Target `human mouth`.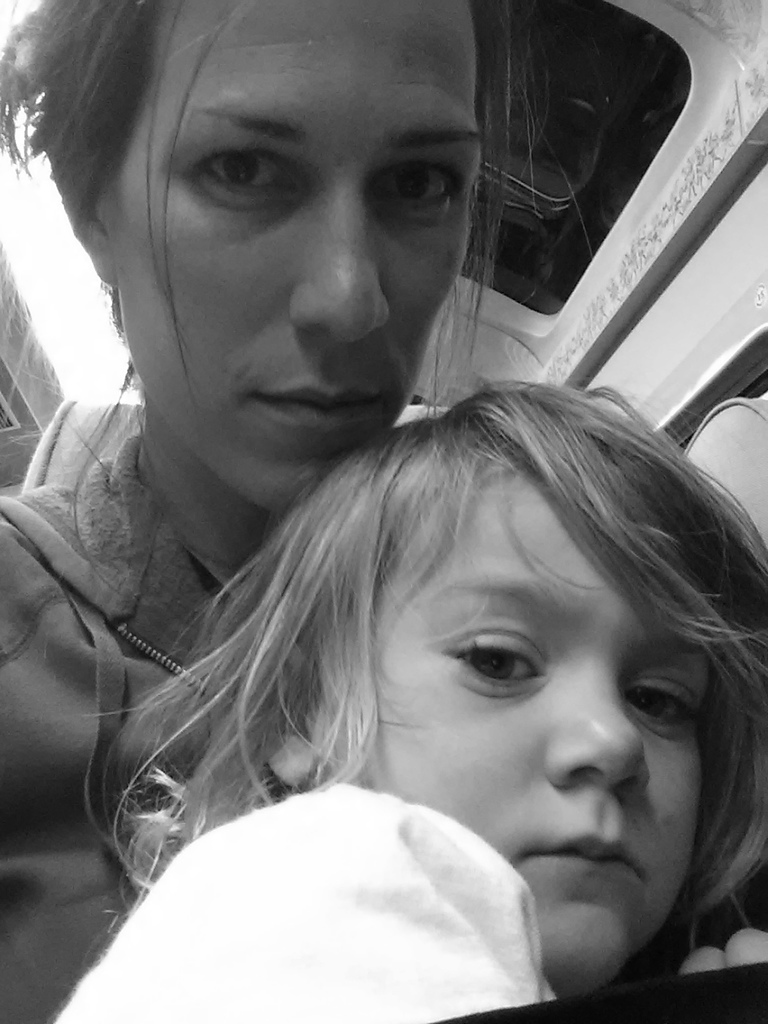
Target region: select_region(528, 820, 639, 889).
